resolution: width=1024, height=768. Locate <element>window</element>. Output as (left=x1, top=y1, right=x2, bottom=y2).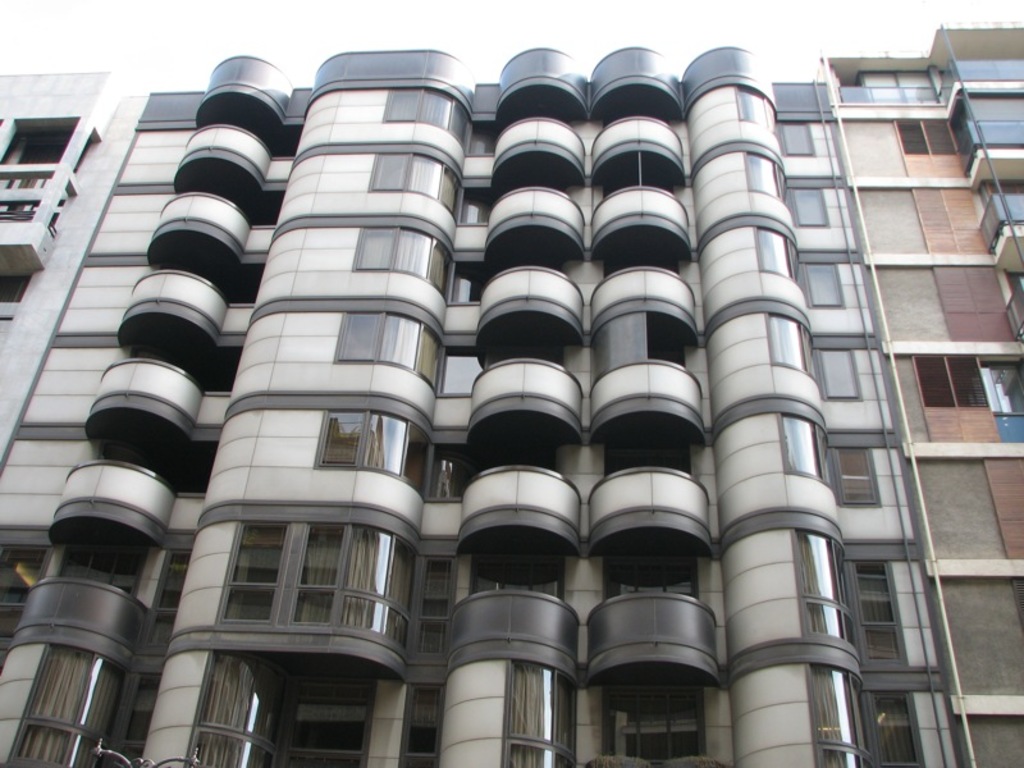
(left=339, top=316, right=443, bottom=389).
